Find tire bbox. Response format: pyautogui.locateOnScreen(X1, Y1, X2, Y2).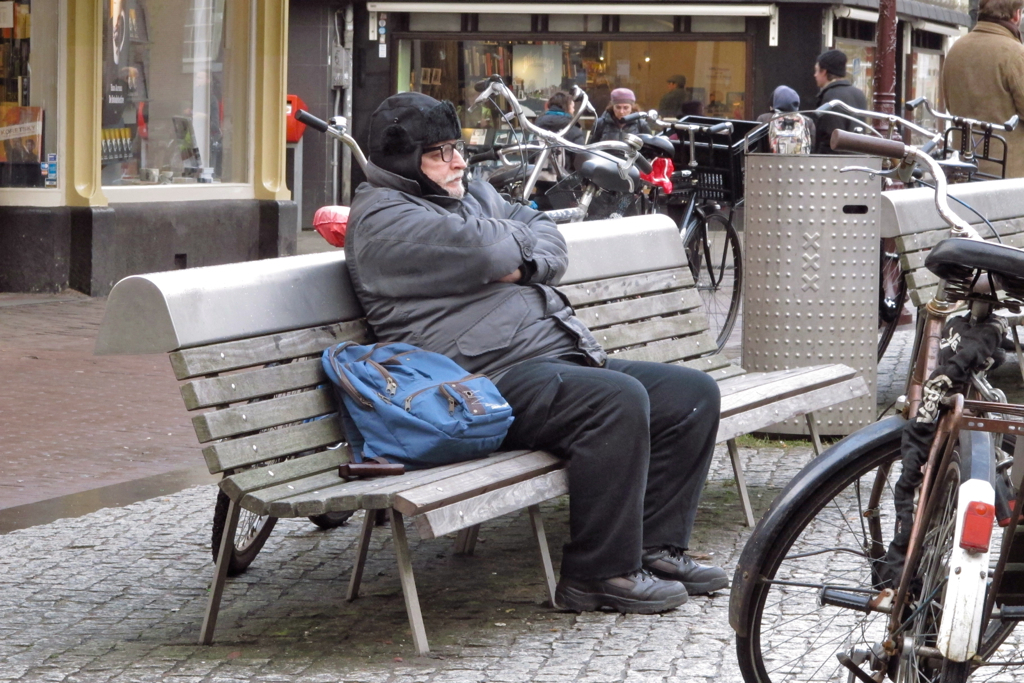
pyautogui.locateOnScreen(890, 436, 997, 682).
